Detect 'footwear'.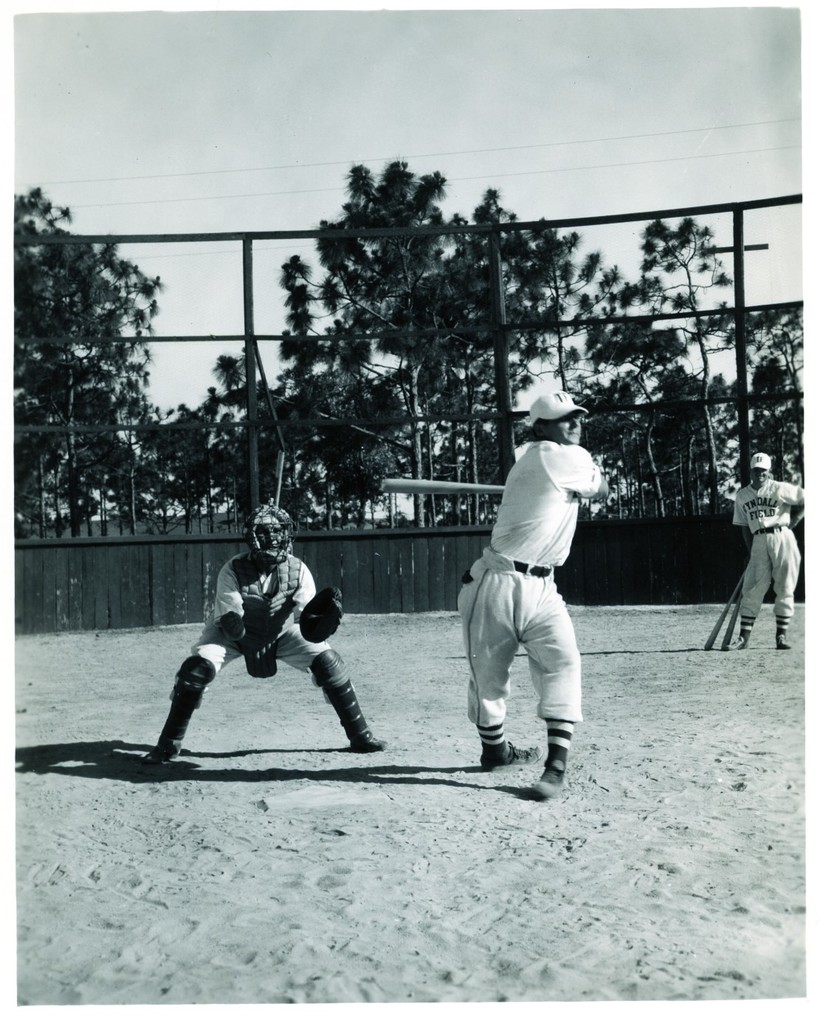
Detected at detection(483, 725, 545, 771).
